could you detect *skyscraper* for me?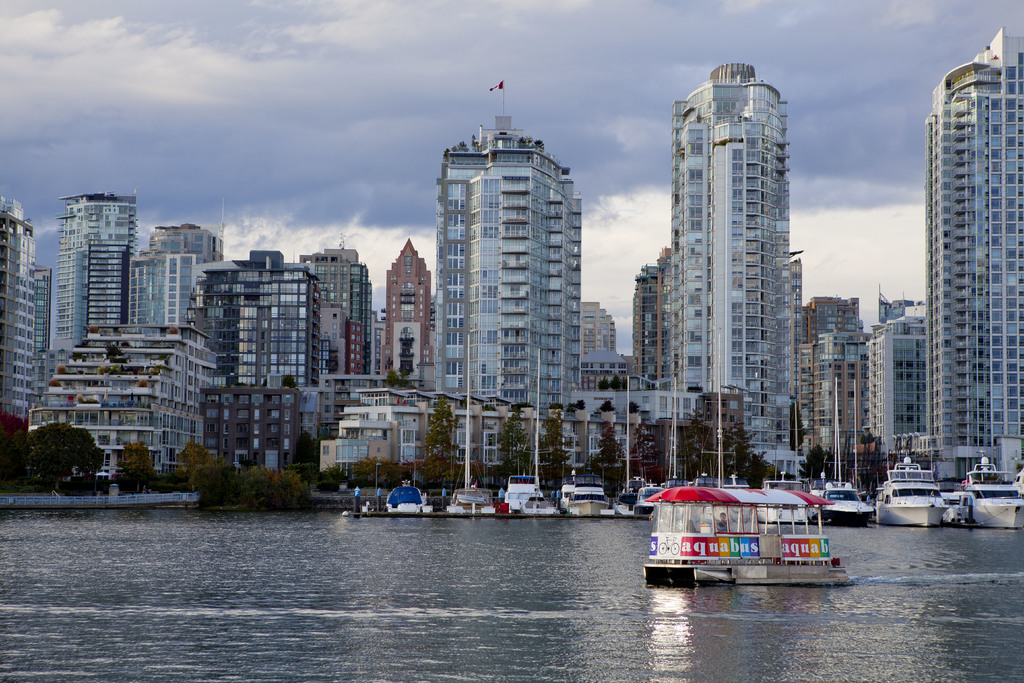
Detection result: select_region(922, 26, 1023, 483).
